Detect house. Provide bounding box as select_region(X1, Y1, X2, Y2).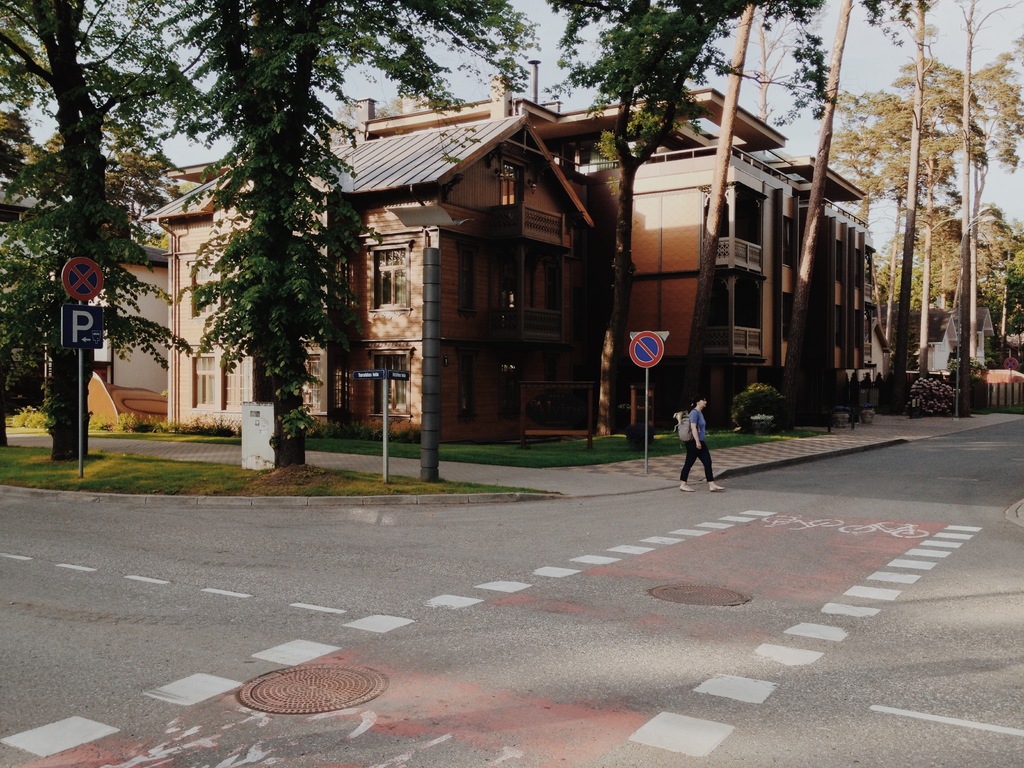
select_region(141, 115, 593, 443).
